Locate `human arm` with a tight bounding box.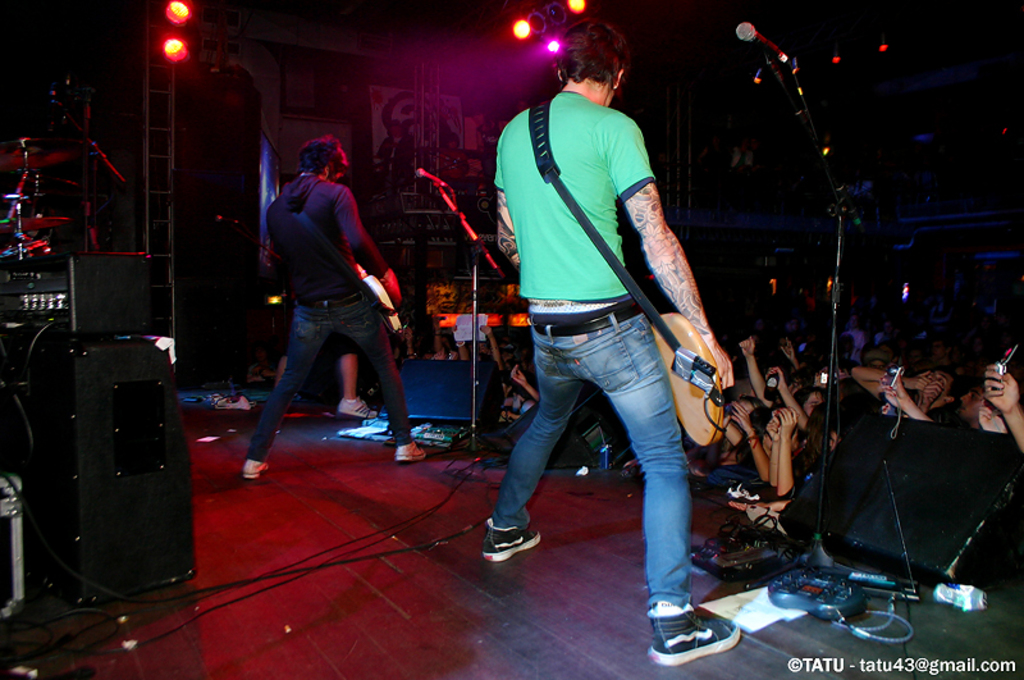
l=751, t=332, r=787, b=425.
